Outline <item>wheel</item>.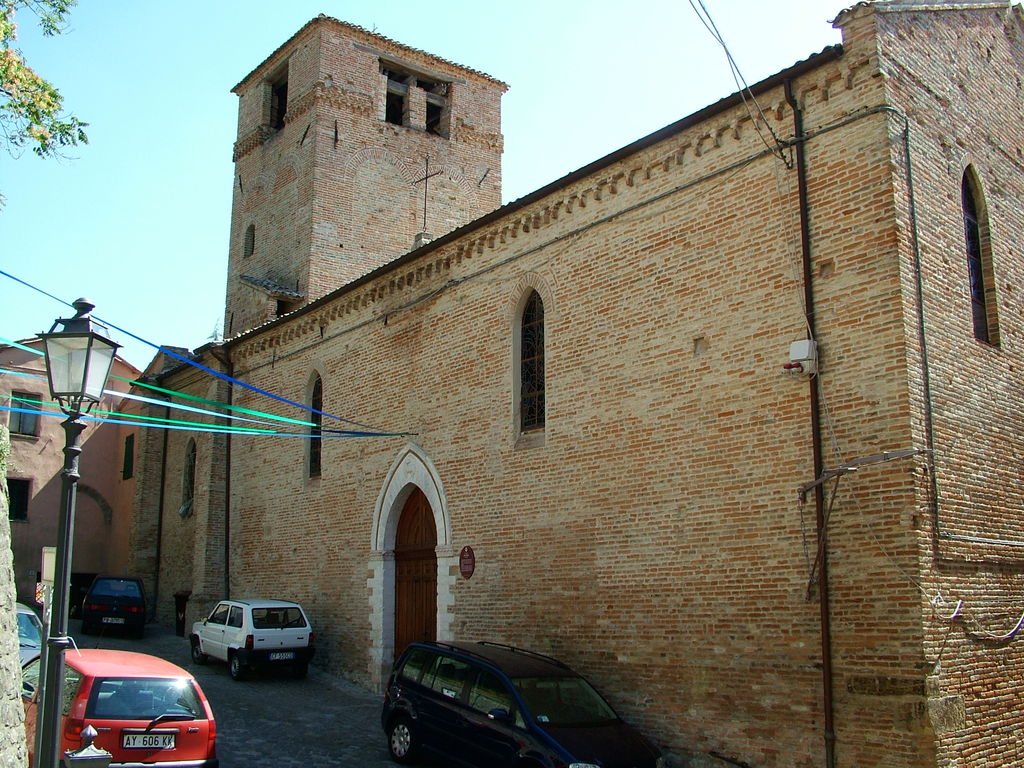
Outline: [191, 640, 202, 661].
